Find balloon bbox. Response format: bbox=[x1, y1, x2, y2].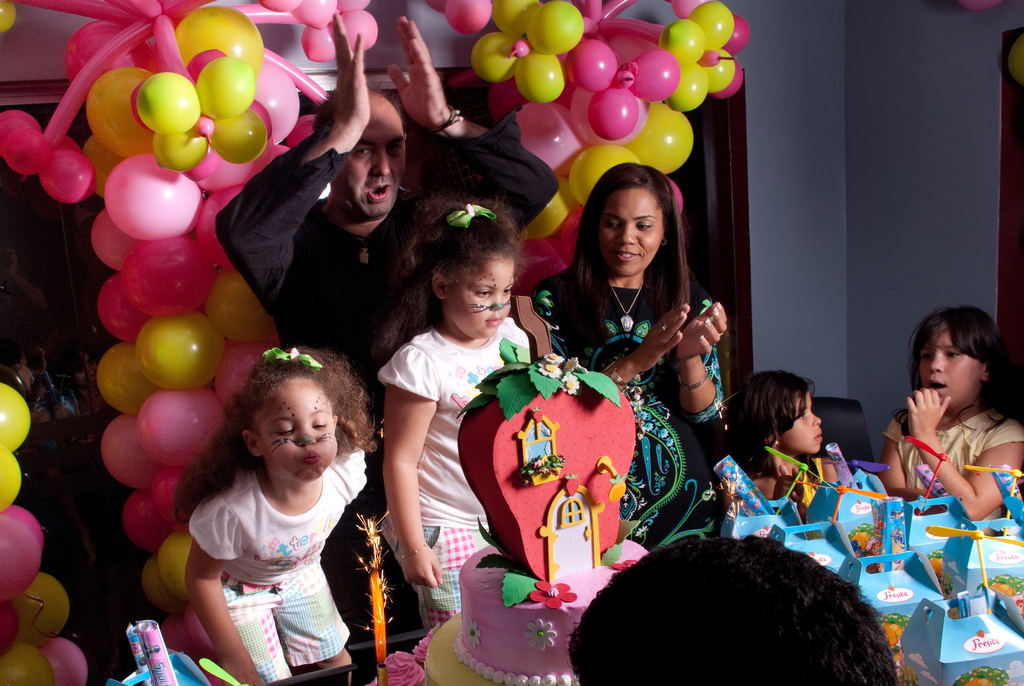
bbox=[289, 0, 329, 31].
